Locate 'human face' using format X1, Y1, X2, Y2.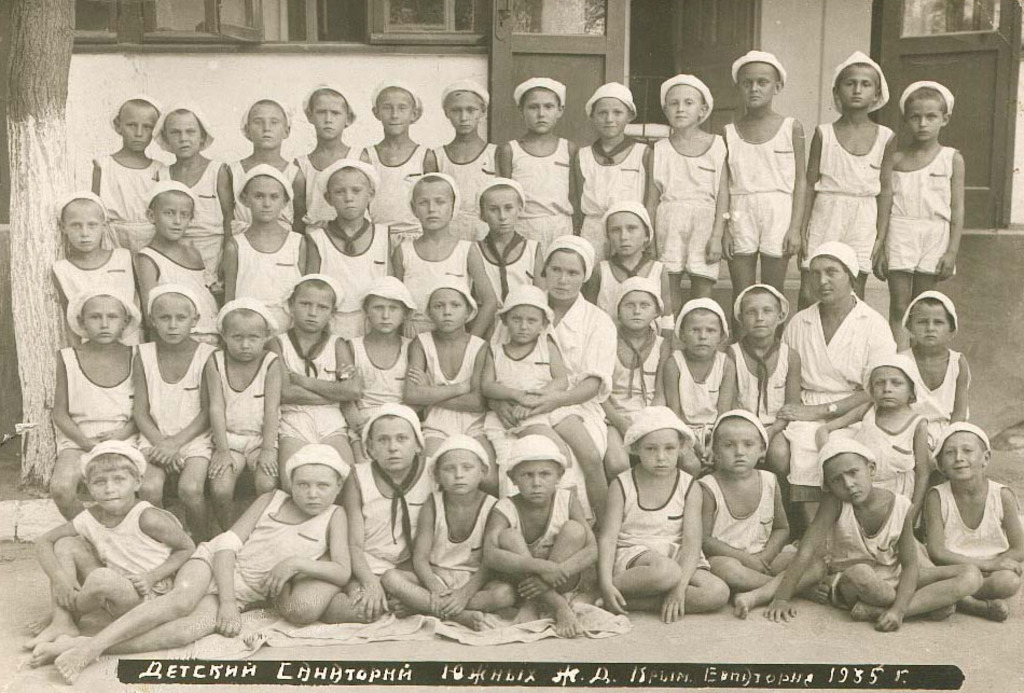
482, 189, 518, 233.
